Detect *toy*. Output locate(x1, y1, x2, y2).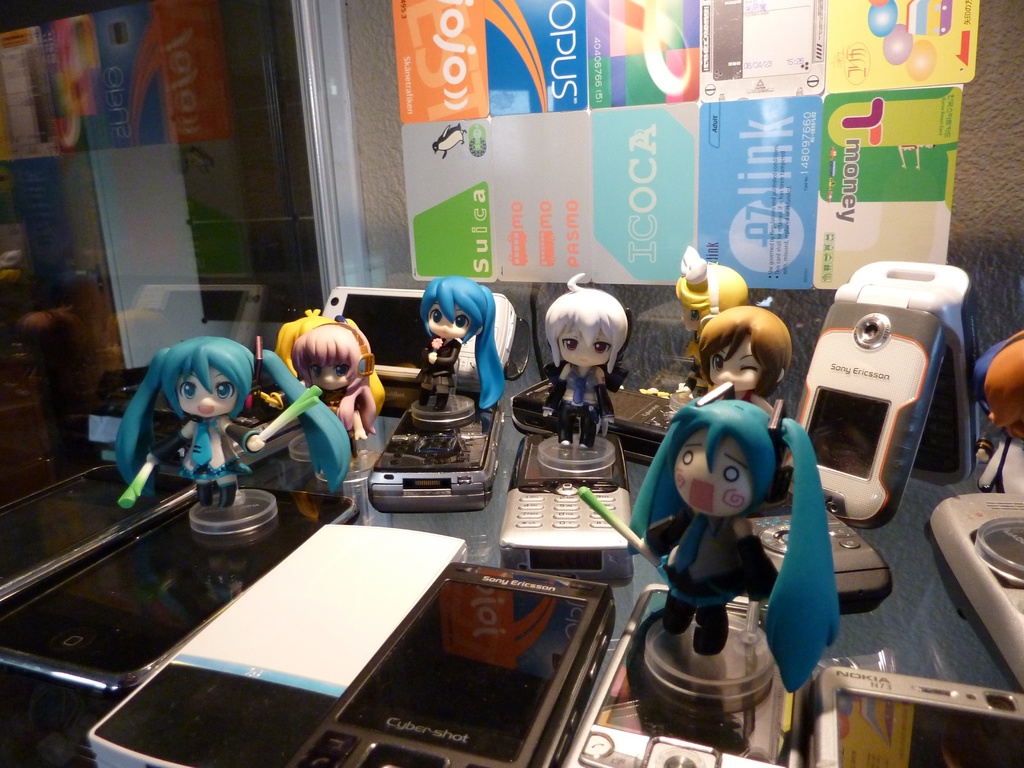
locate(577, 383, 838, 712).
